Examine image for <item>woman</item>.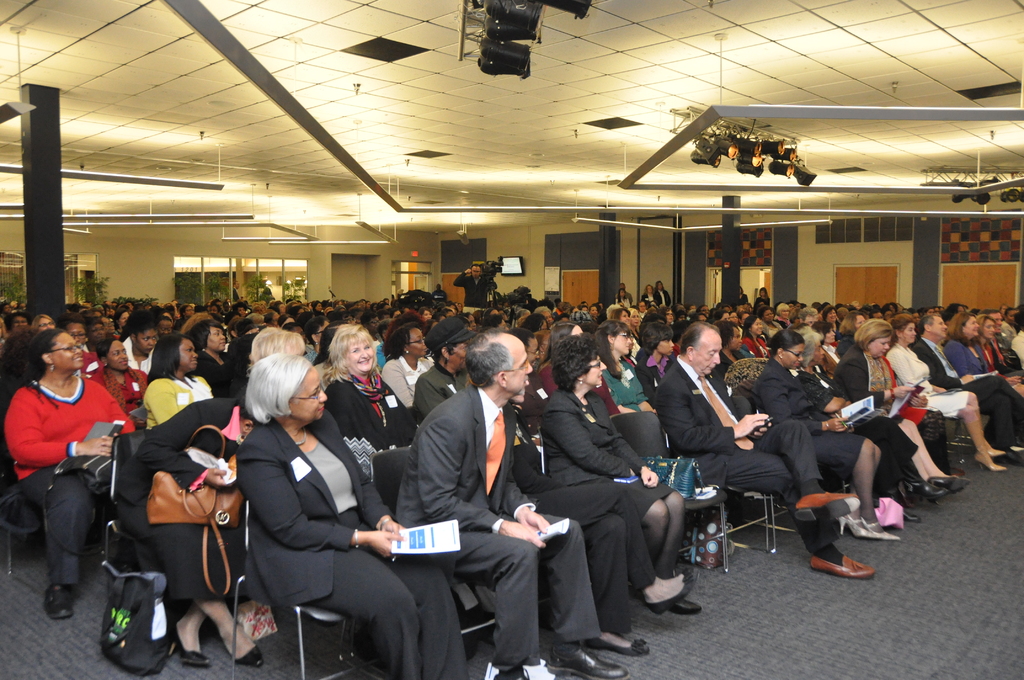
Examination result: [120,314,160,378].
